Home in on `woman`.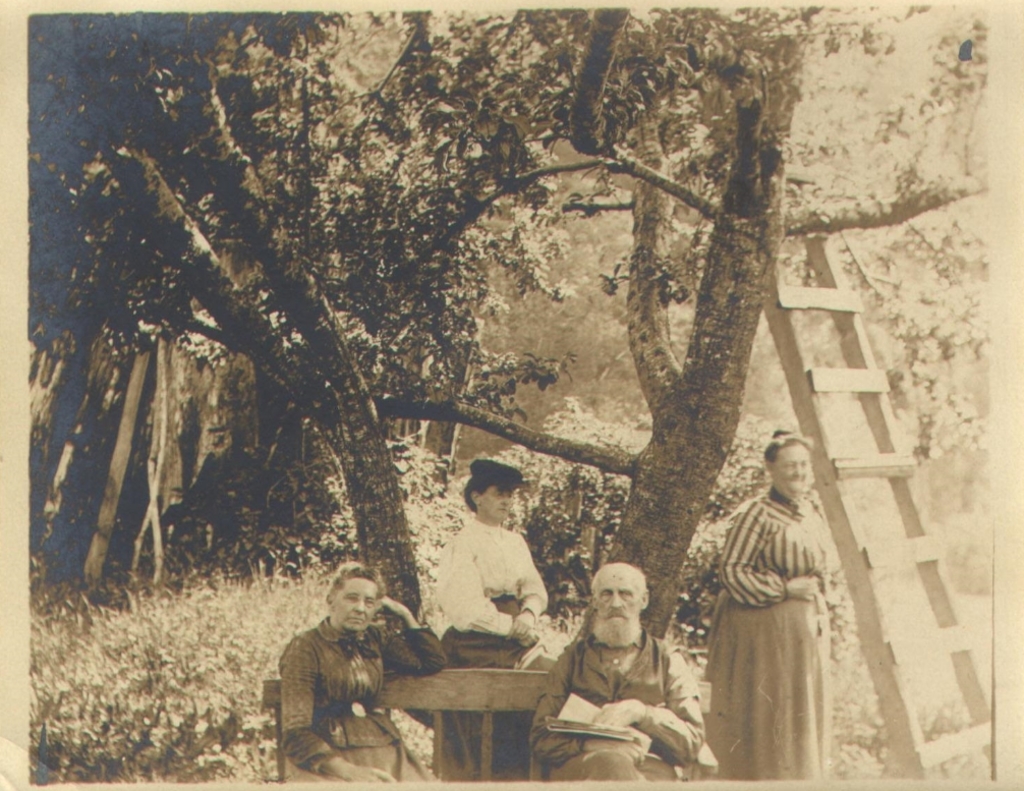
Homed in at {"left": 431, "top": 452, "right": 564, "bottom": 786}.
